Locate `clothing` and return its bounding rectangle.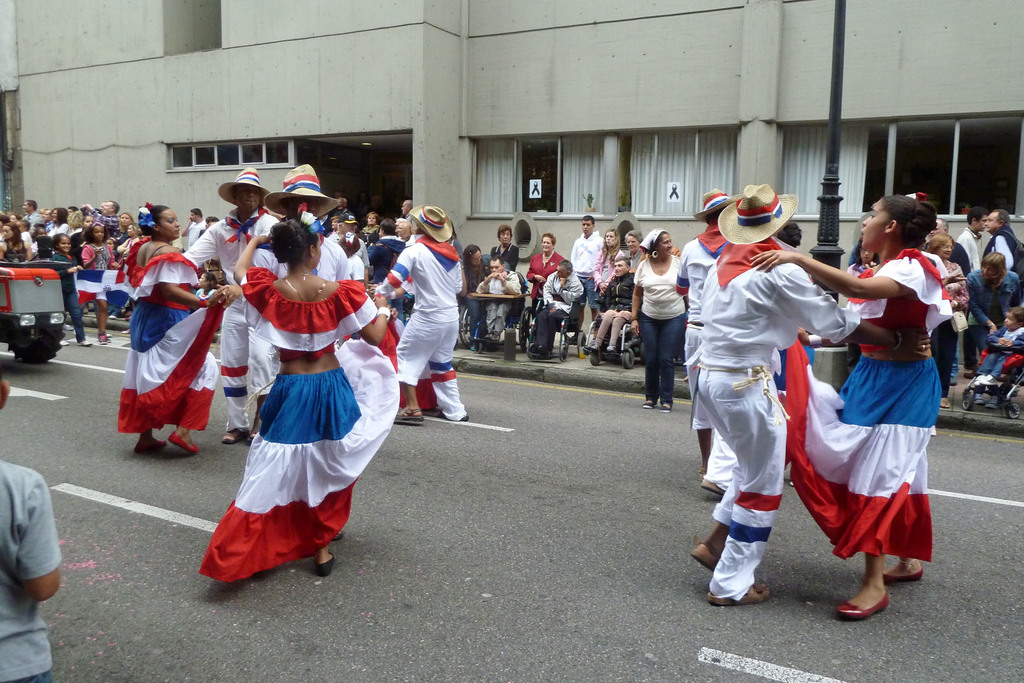
pyautogui.locateOnScreen(22, 211, 45, 223).
